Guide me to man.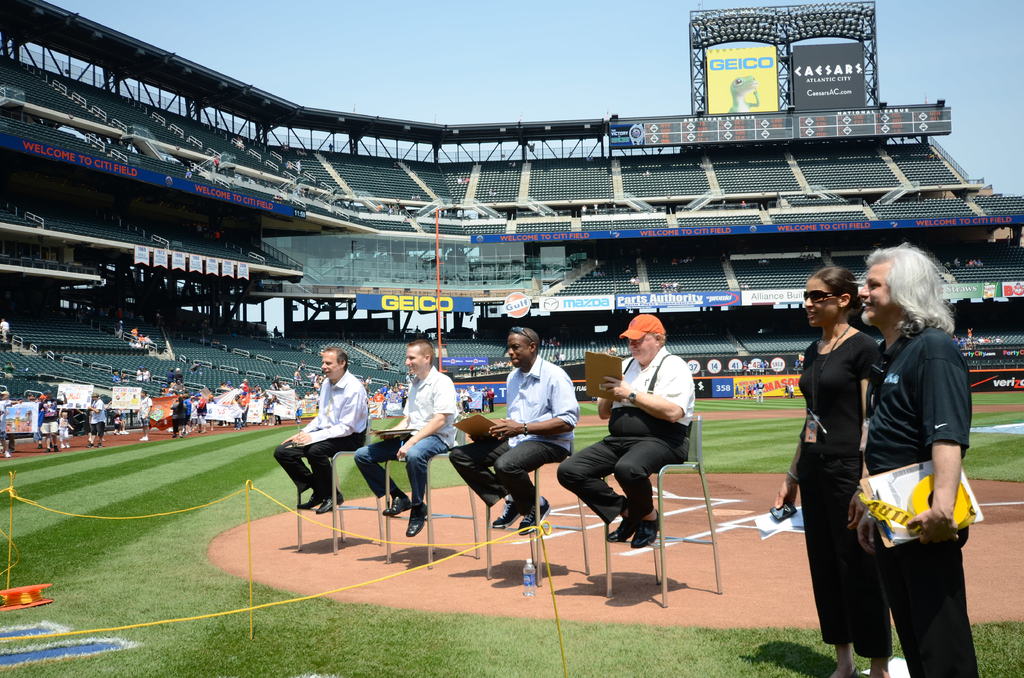
Guidance: 85/393/106/448.
